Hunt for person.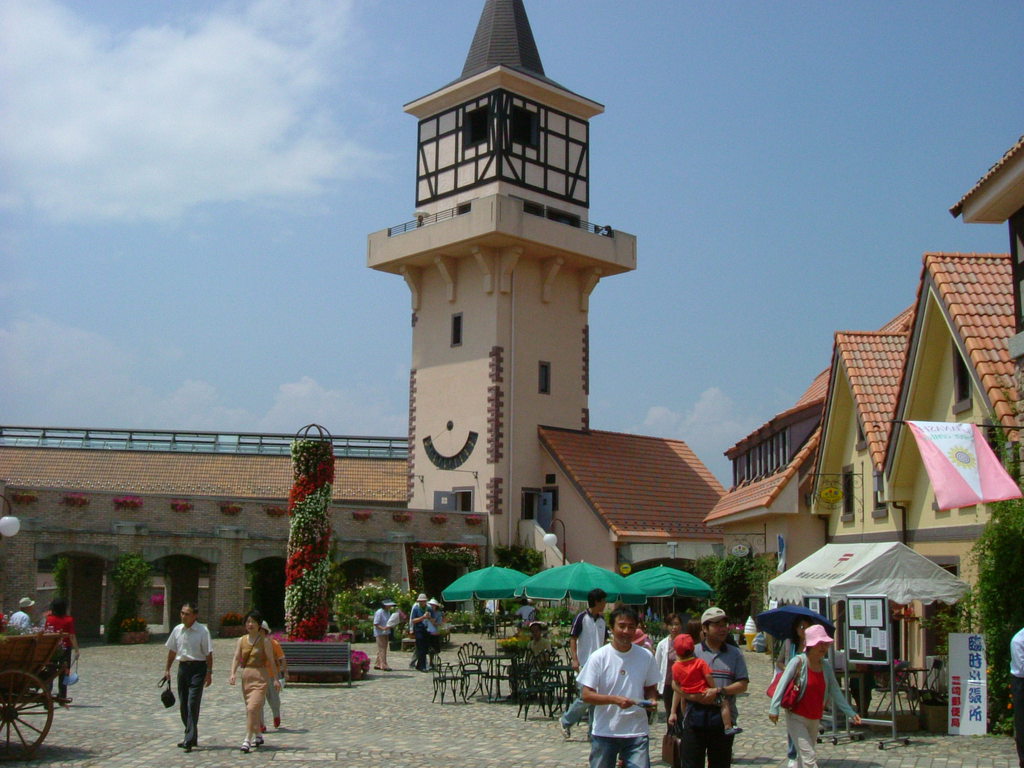
Hunted down at 257,614,288,735.
